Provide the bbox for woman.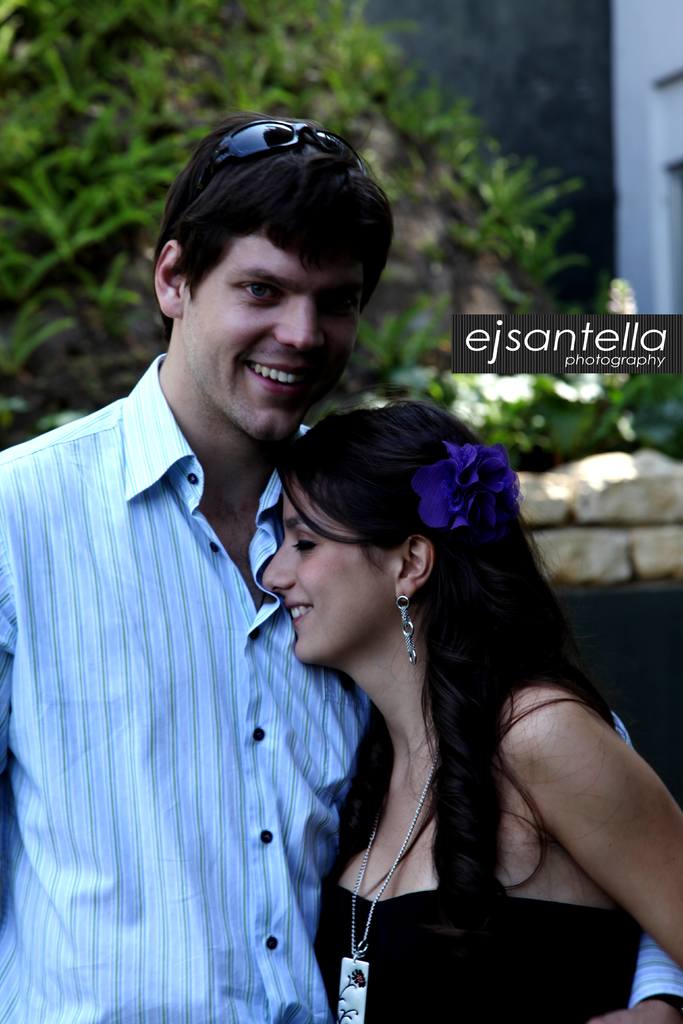
locate(197, 408, 572, 987).
